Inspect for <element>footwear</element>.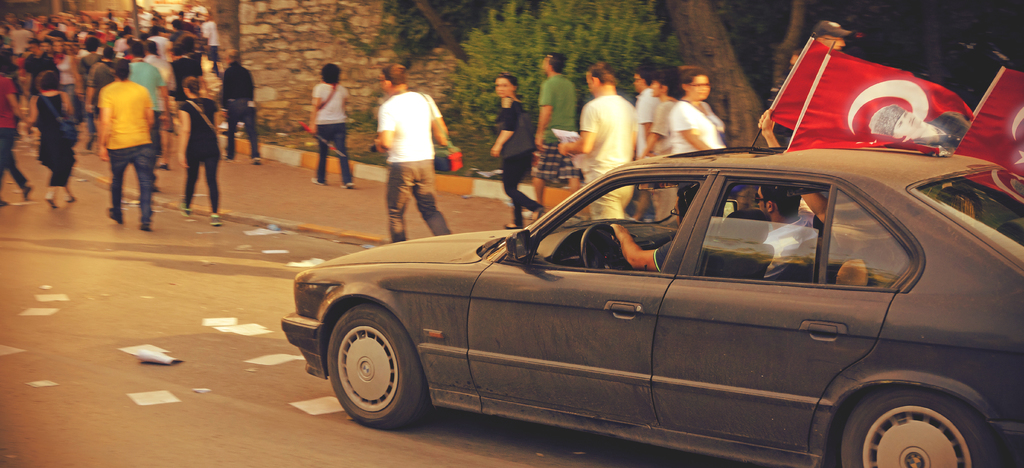
Inspection: 65 196 76 201.
